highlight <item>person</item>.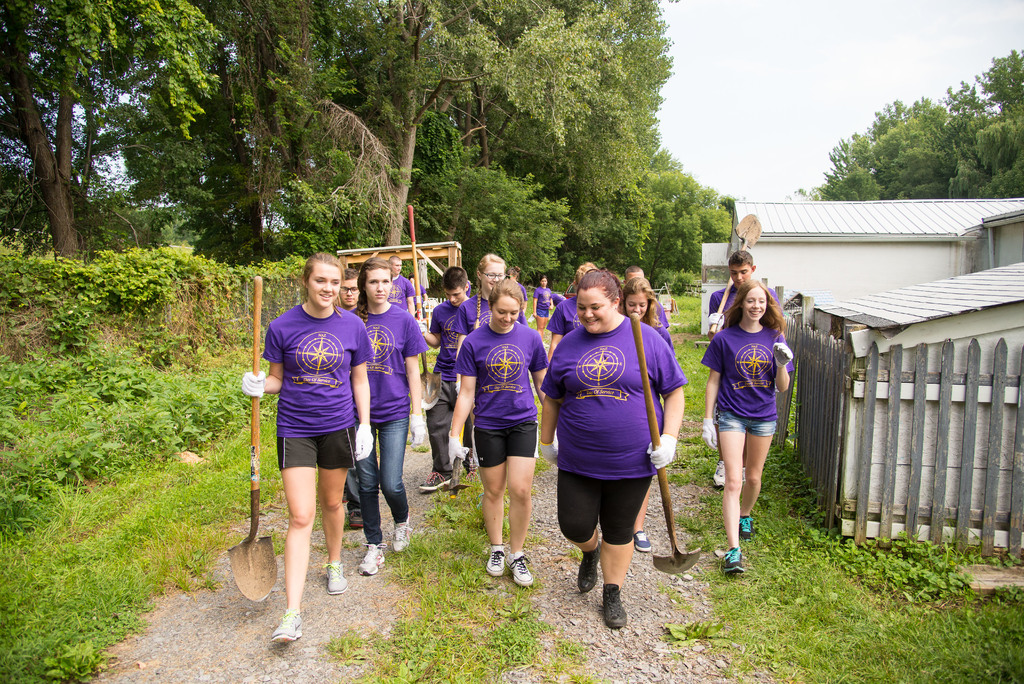
Highlighted region: bbox(541, 257, 602, 362).
